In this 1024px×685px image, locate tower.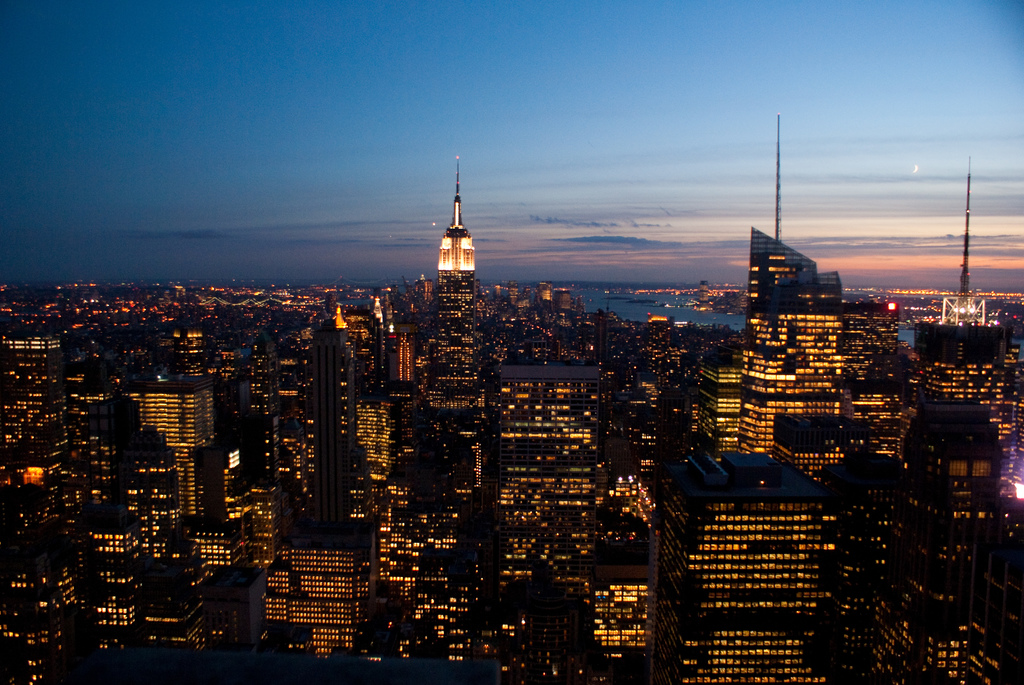
Bounding box: left=499, top=365, right=596, bottom=684.
